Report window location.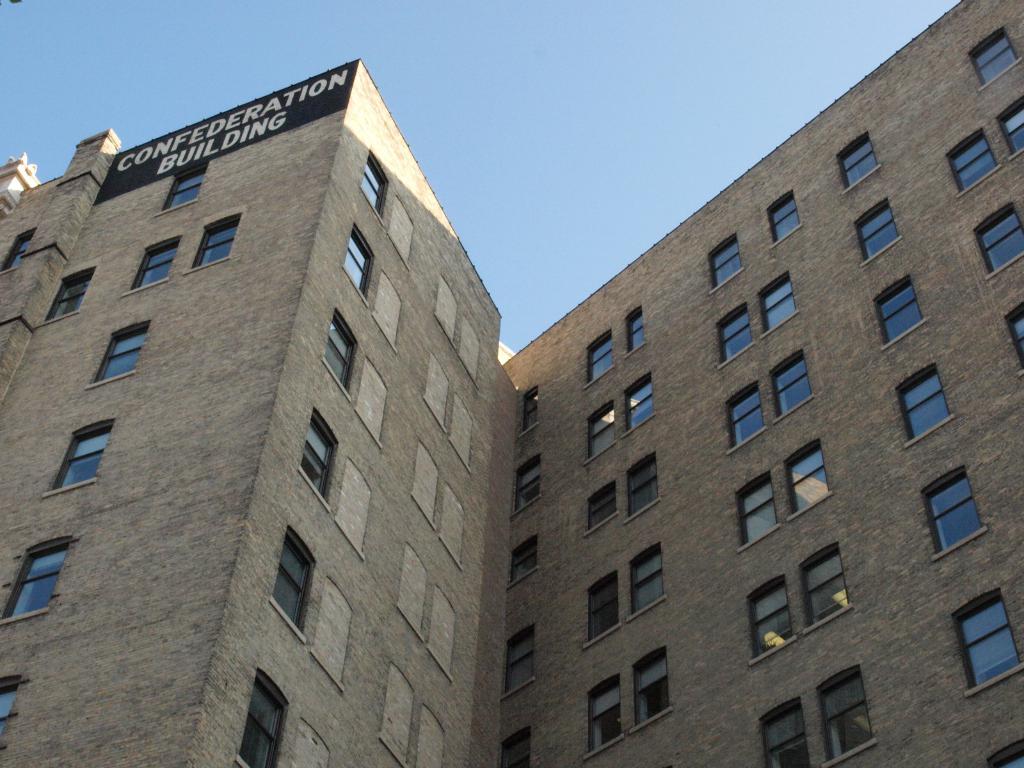
Report: detection(994, 92, 1023, 161).
